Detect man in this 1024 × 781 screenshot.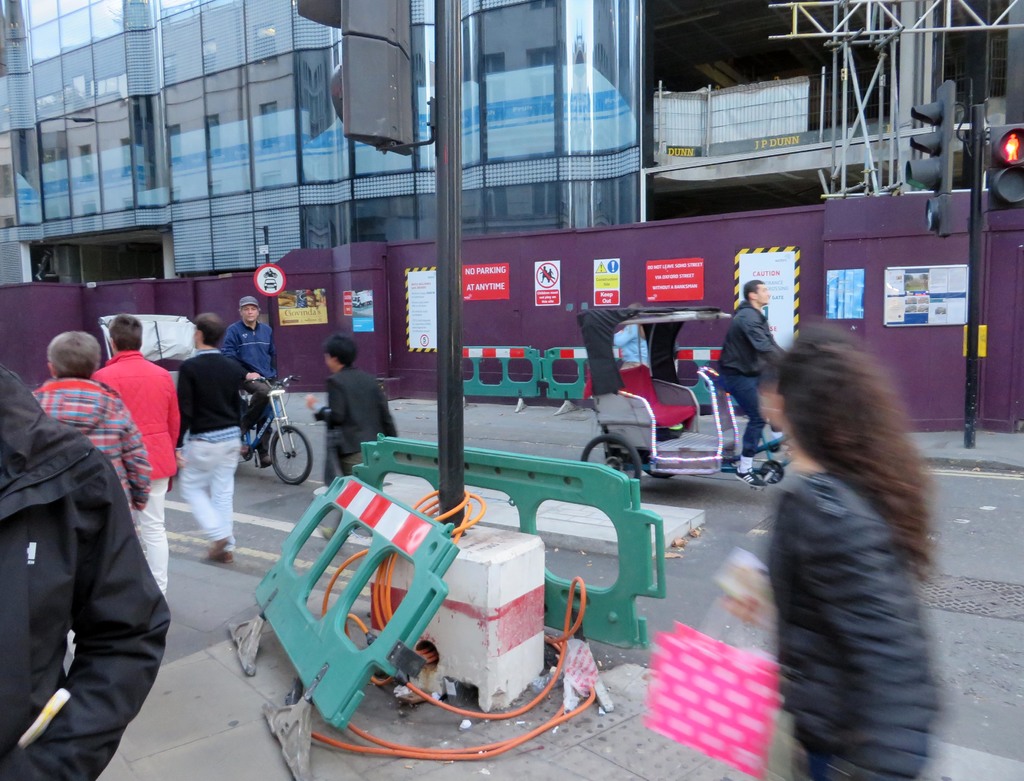
Detection: 178, 303, 240, 571.
